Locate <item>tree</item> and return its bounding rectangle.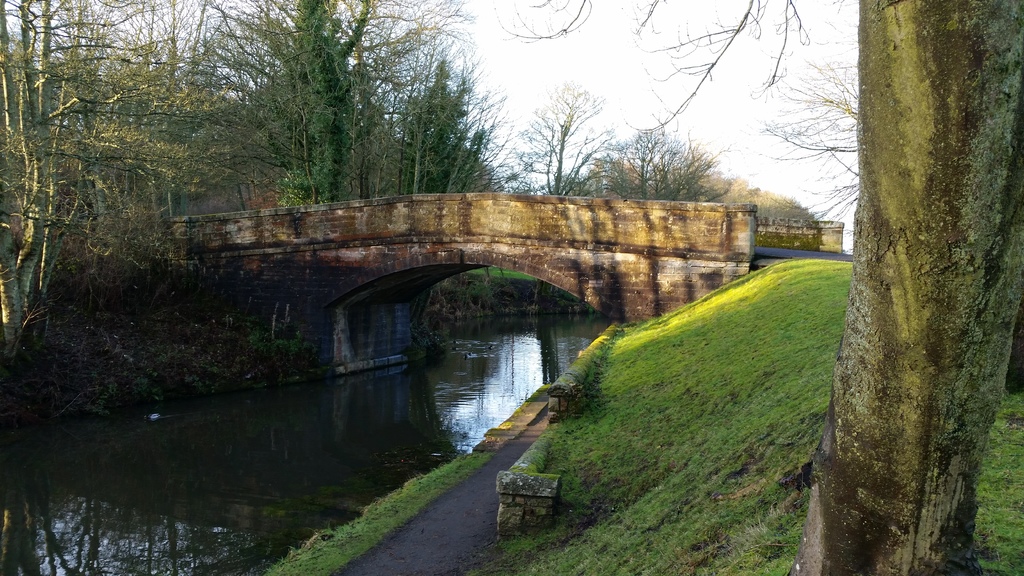
select_region(412, 56, 473, 196).
